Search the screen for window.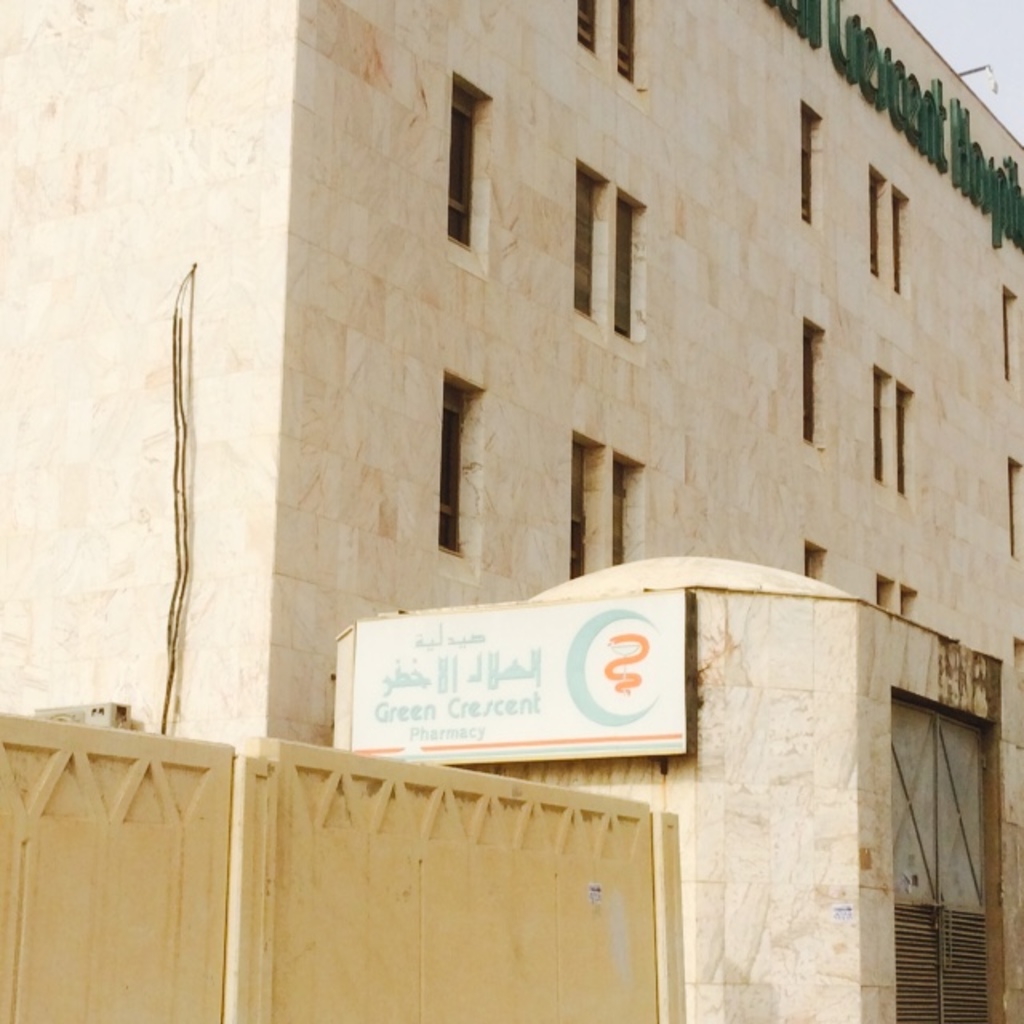
Found at select_region(894, 184, 912, 301).
